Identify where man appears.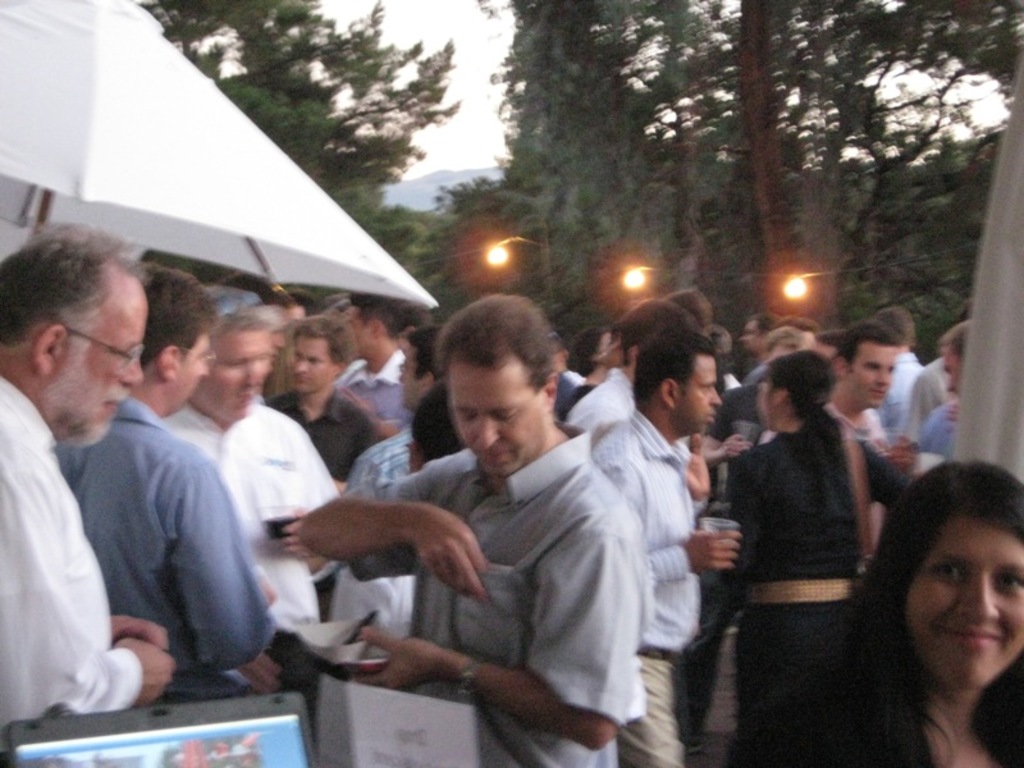
Appears at 293, 292, 640, 767.
